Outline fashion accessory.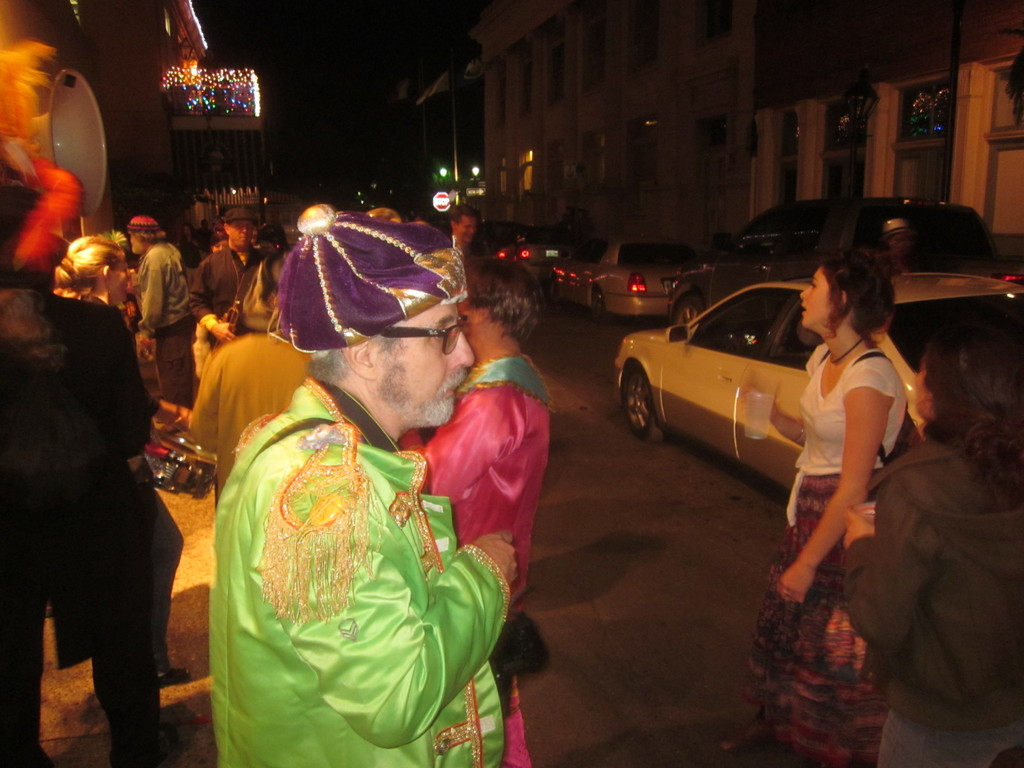
Outline: x1=815, y1=348, x2=917, y2=463.
